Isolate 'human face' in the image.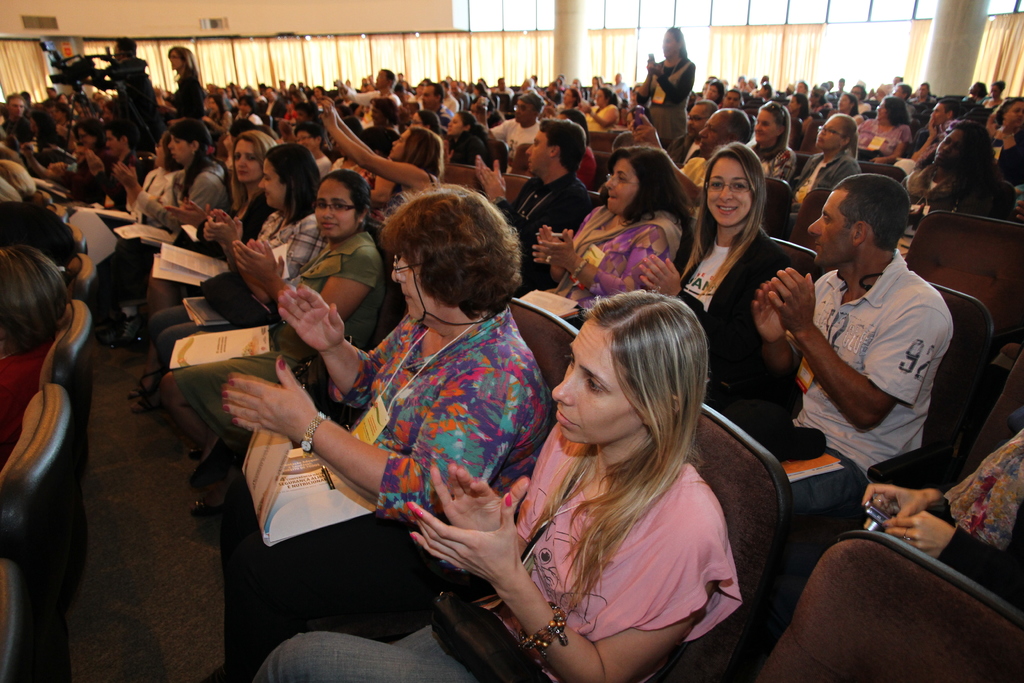
Isolated region: 563,91,572,106.
